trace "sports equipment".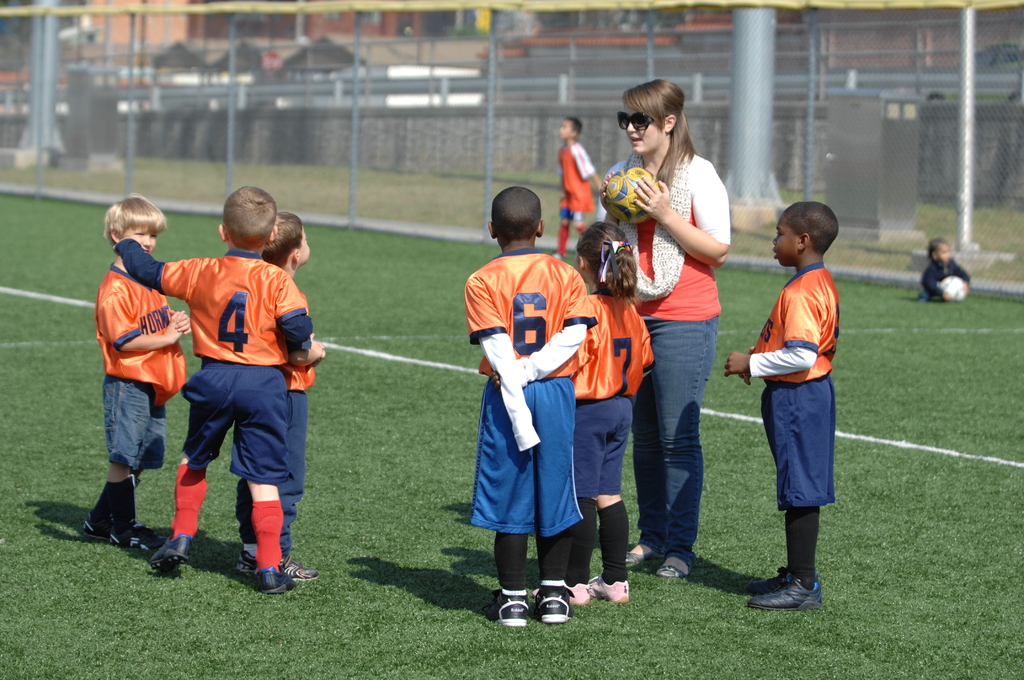
Traced to select_region(606, 159, 663, 225).
